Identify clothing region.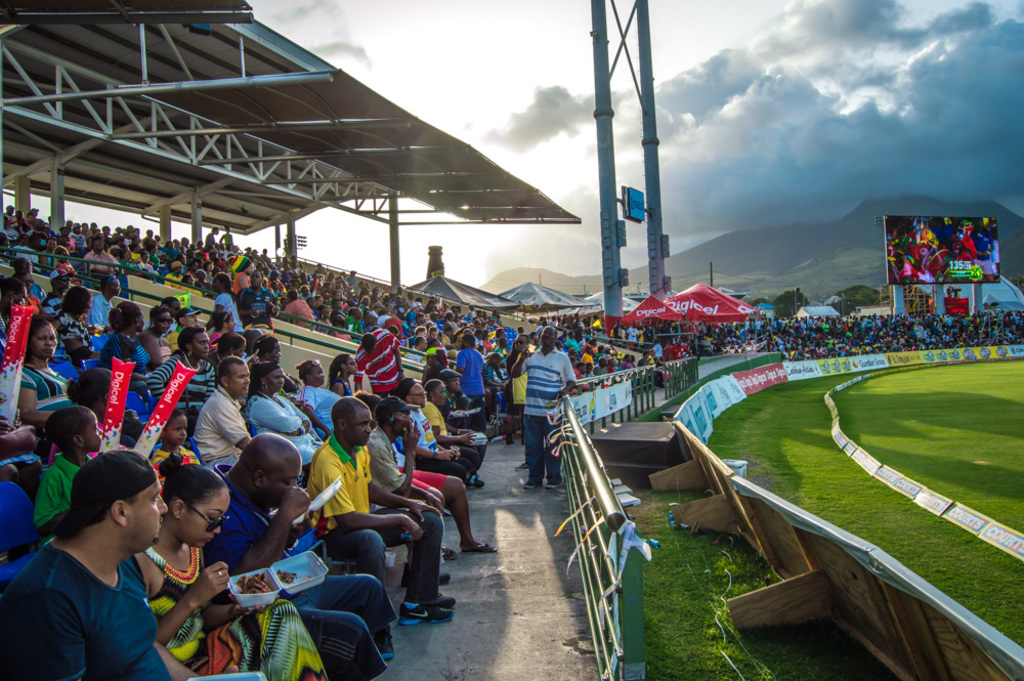
Region: box=[301, 385, 345, 441].
